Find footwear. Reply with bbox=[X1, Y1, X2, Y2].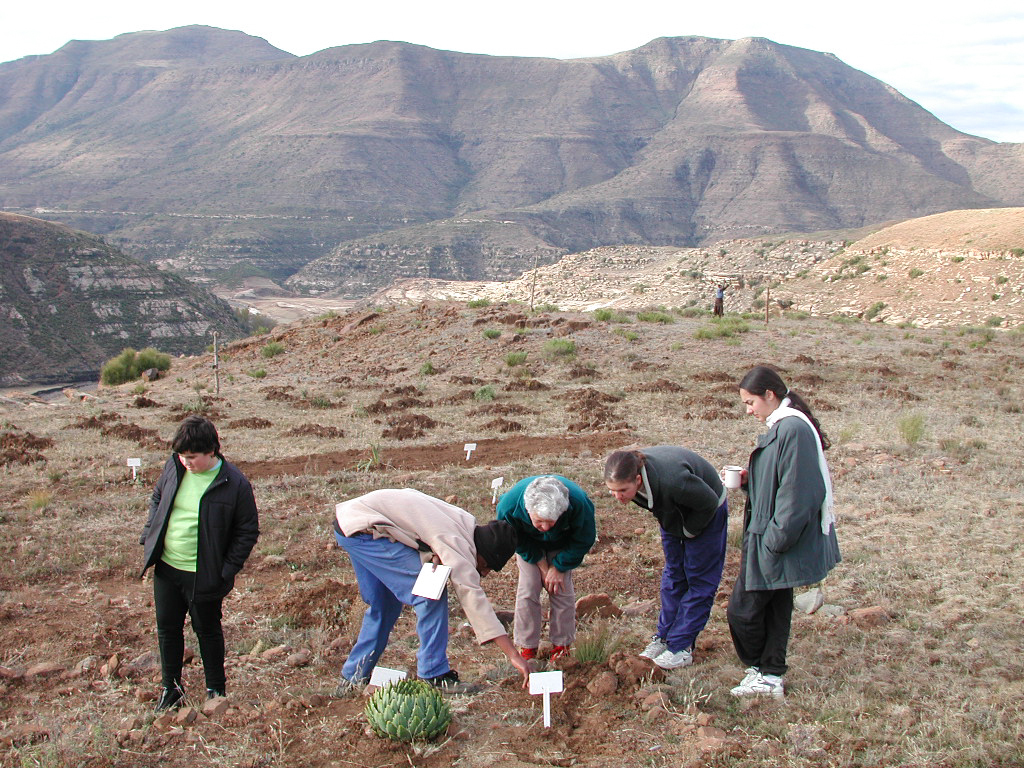
bbox=[658, 649, 688, 666].
